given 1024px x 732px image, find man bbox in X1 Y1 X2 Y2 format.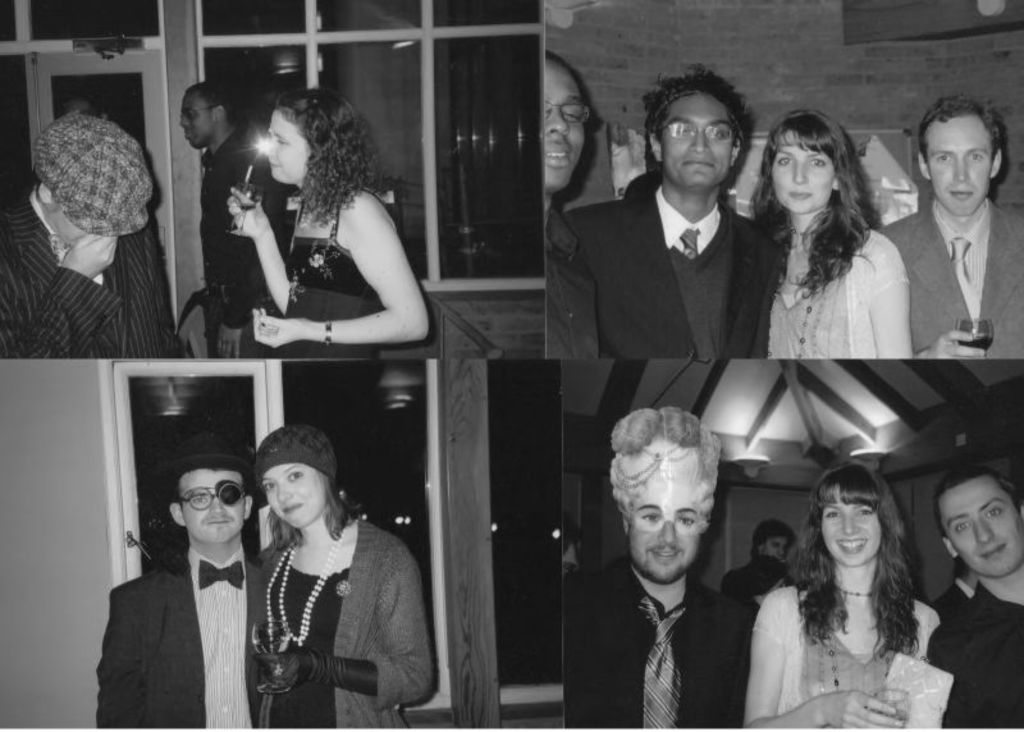
723 514 799 600.
